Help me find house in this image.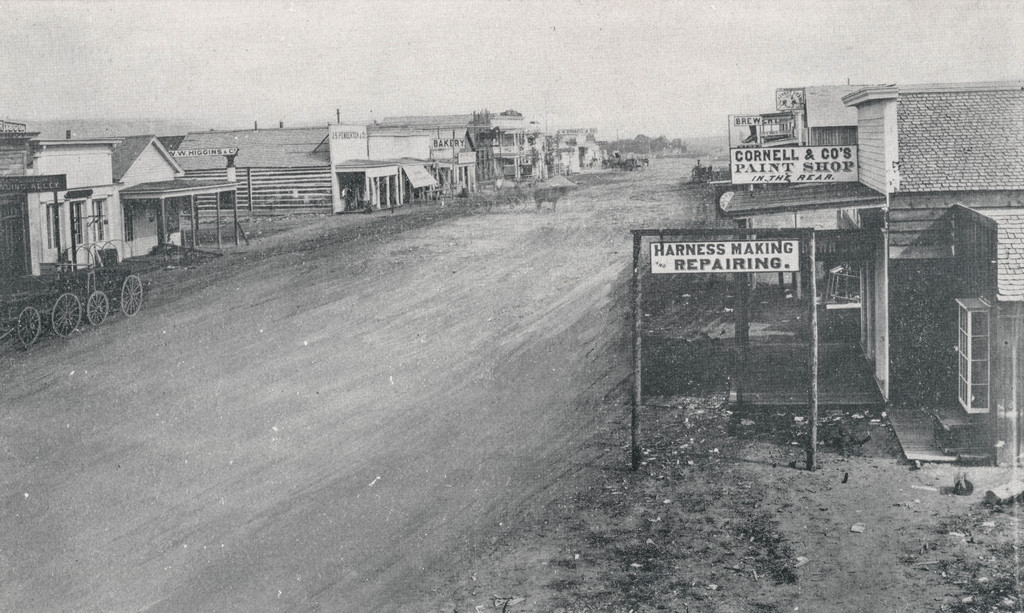
Found it: Rect(111, 135, 247, 265).
